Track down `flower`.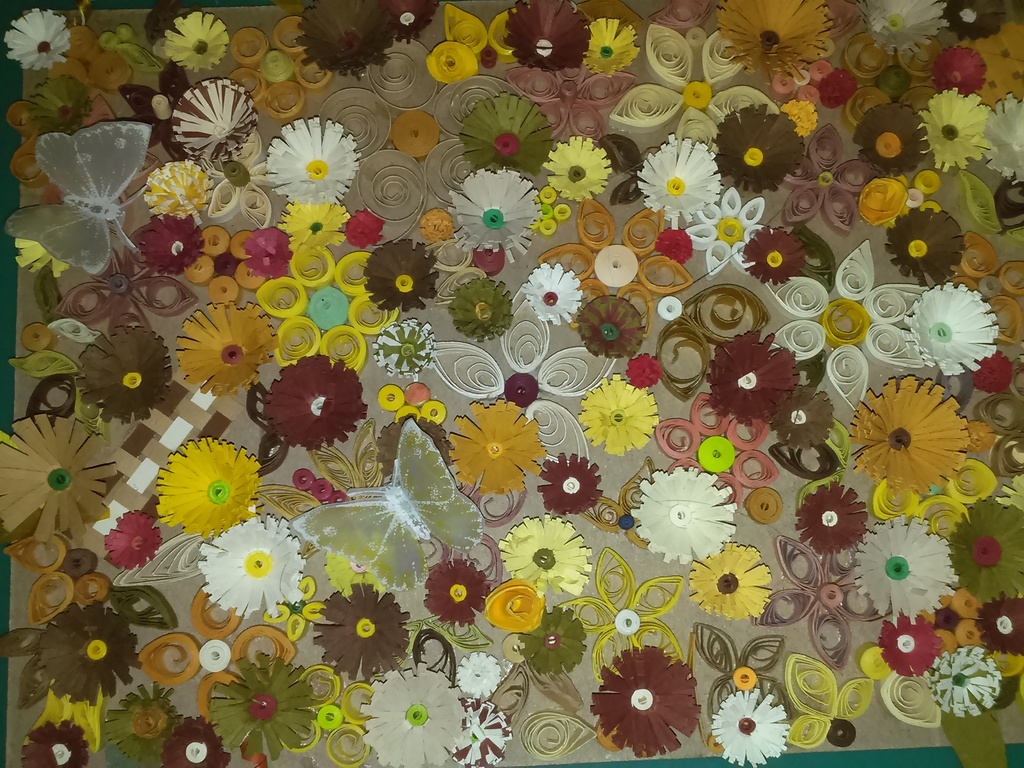
Tracked to rect(972, 419, 999, 450).
